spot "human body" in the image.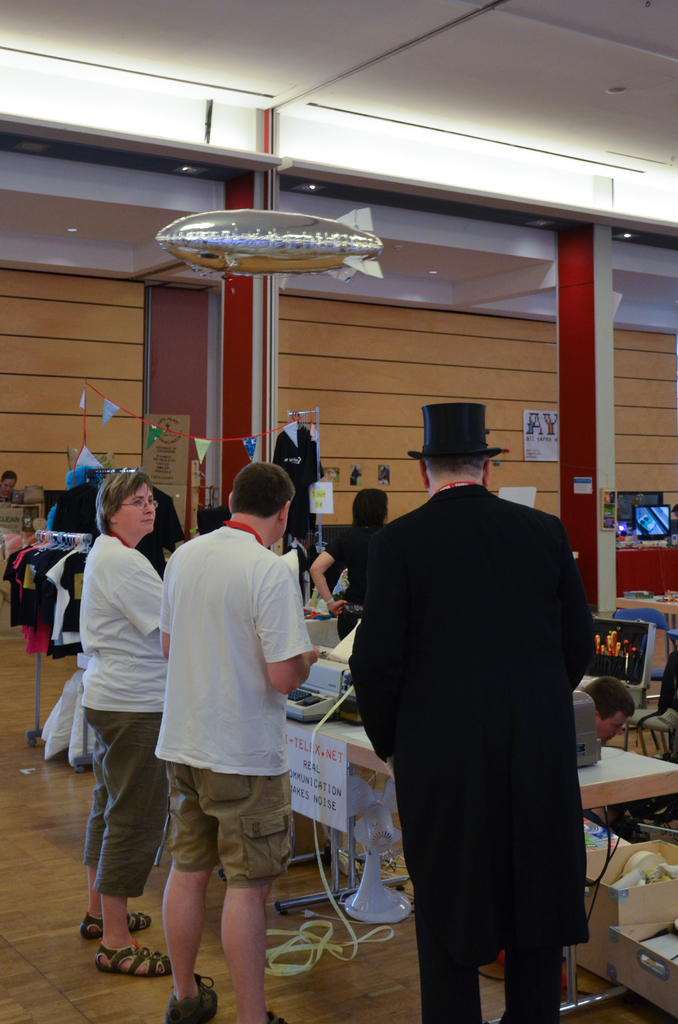
"human body" found at 150/461/336/1023.
